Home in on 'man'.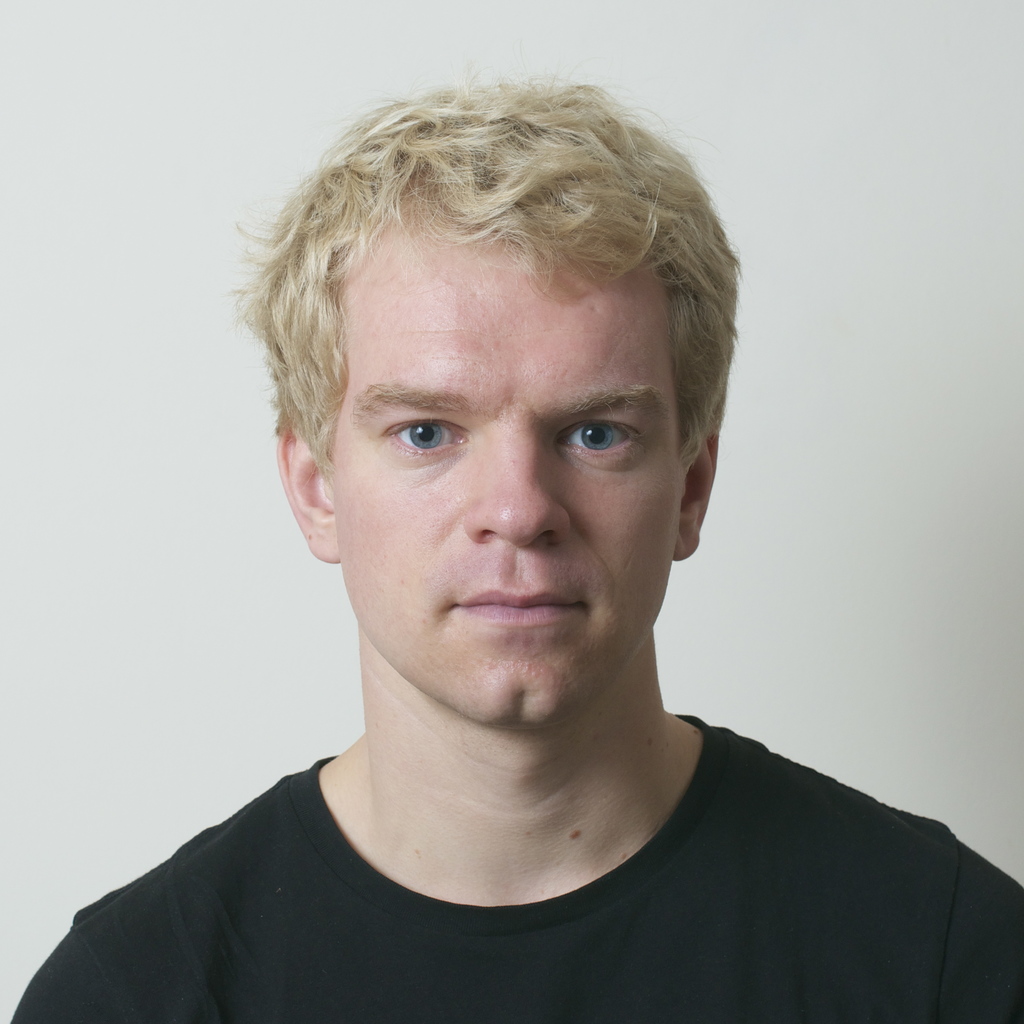
Homed in at <bbox>8, 34, 1023, 1023</bbox>.
